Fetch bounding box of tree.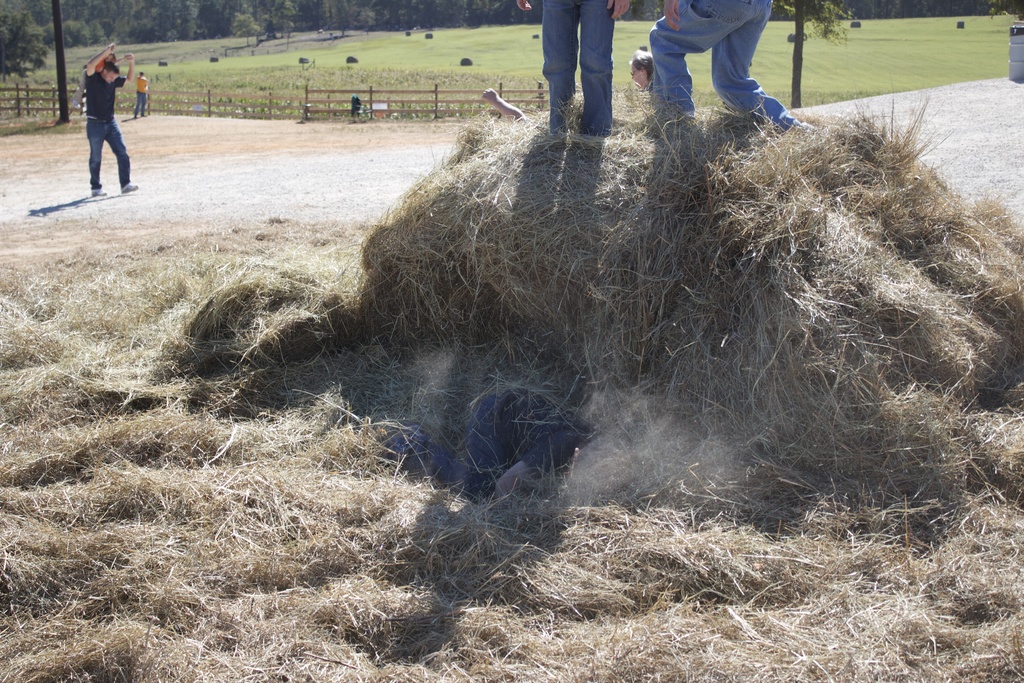
Bbox: detection(0, 12, 49, 120).
